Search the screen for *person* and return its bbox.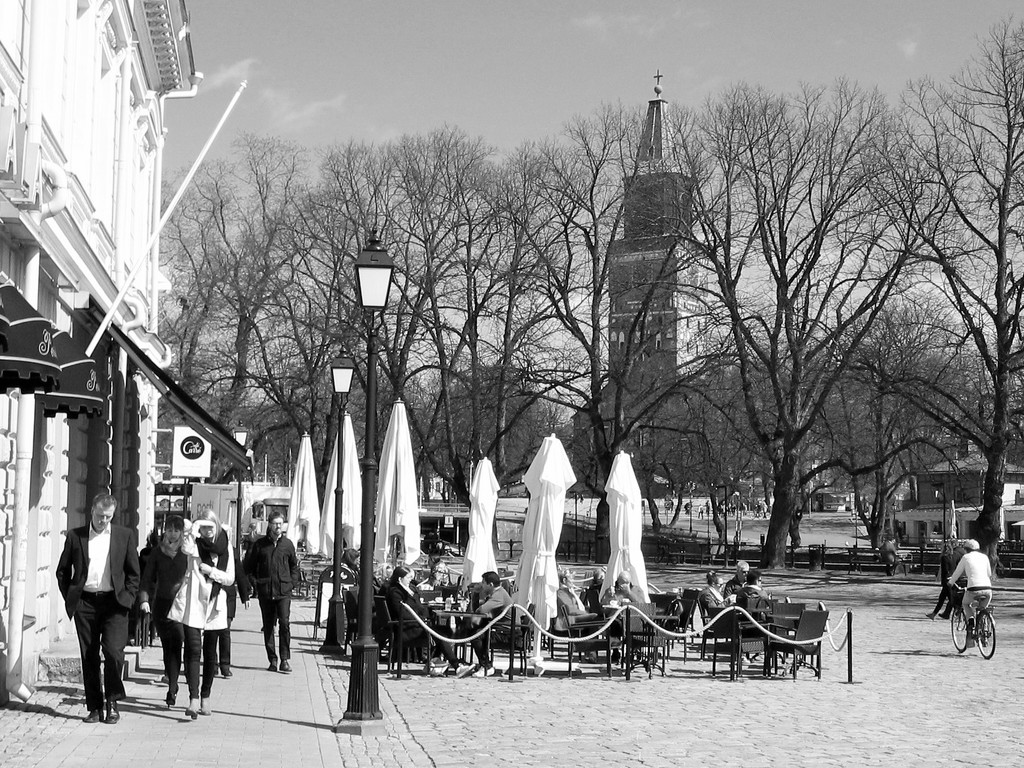
Found: bbox=(758, 497, 768, 522).
